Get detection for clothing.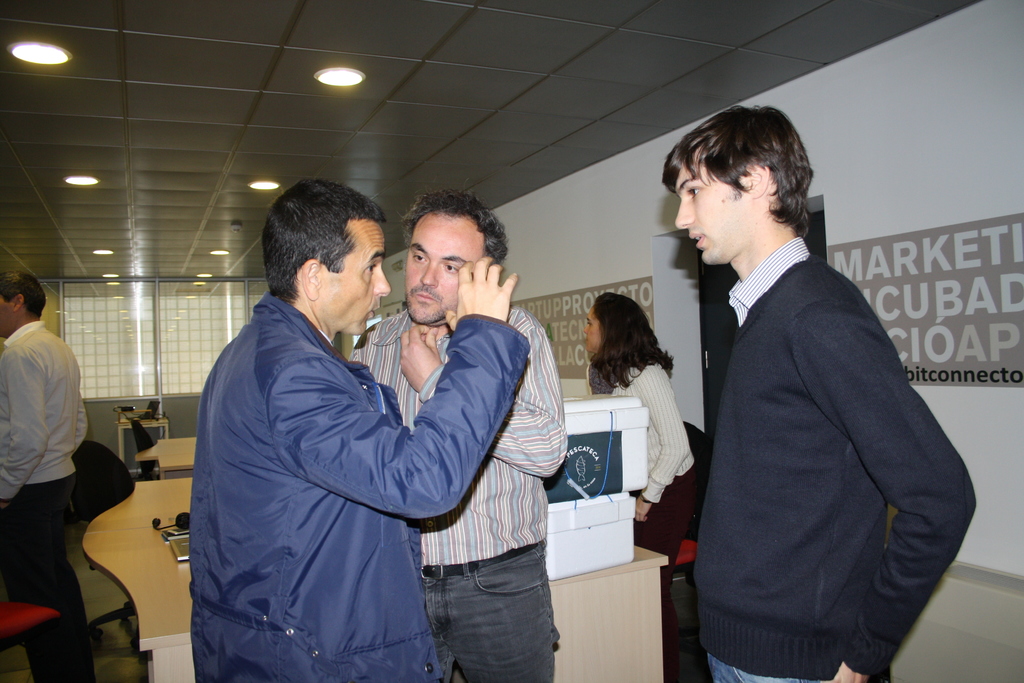
Detection: <bbox>692, 233, 975, 682</bbox>.
